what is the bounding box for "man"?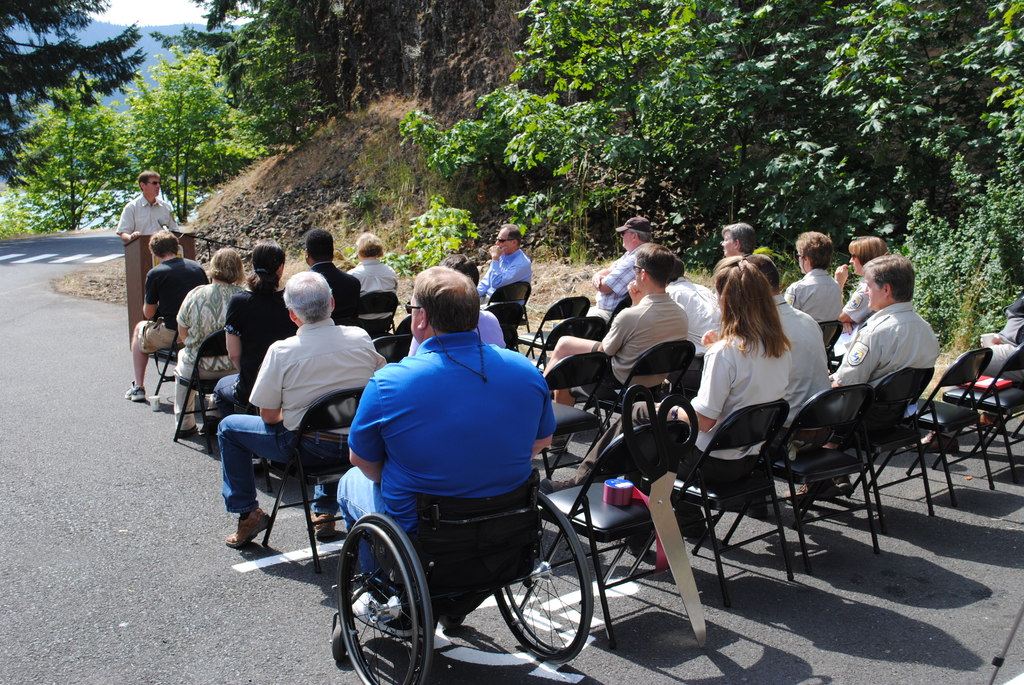
bbox=(170, 242, 245, 431).
